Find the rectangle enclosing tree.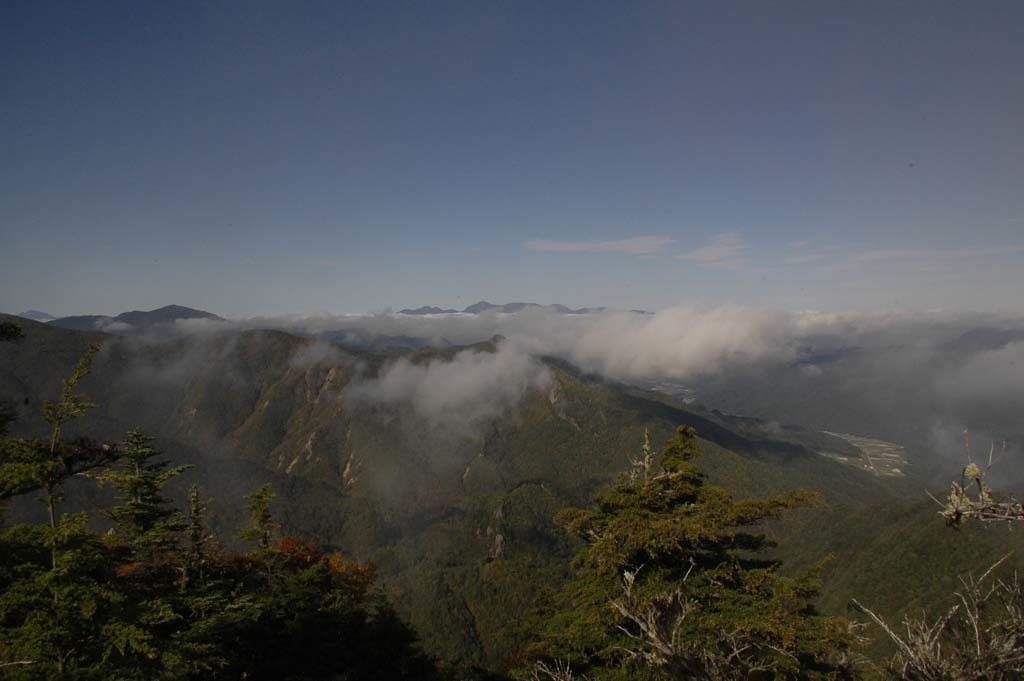
box=[541, 555, 869, 680].
